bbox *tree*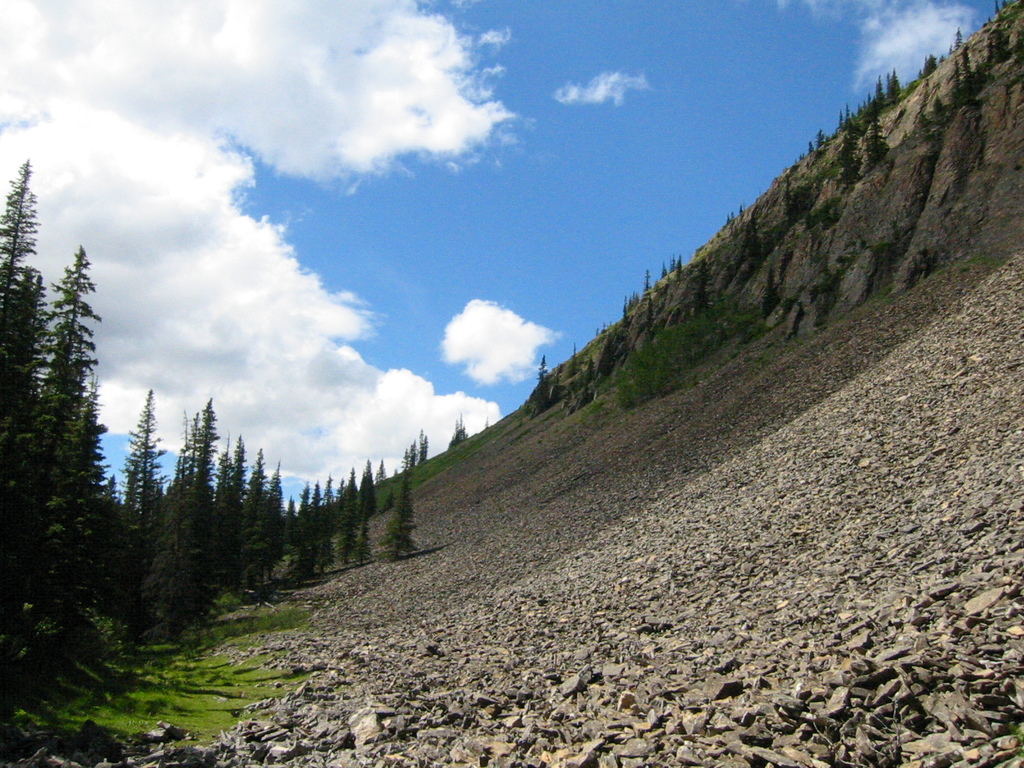
bbox=[634, 269, 655, 300]
